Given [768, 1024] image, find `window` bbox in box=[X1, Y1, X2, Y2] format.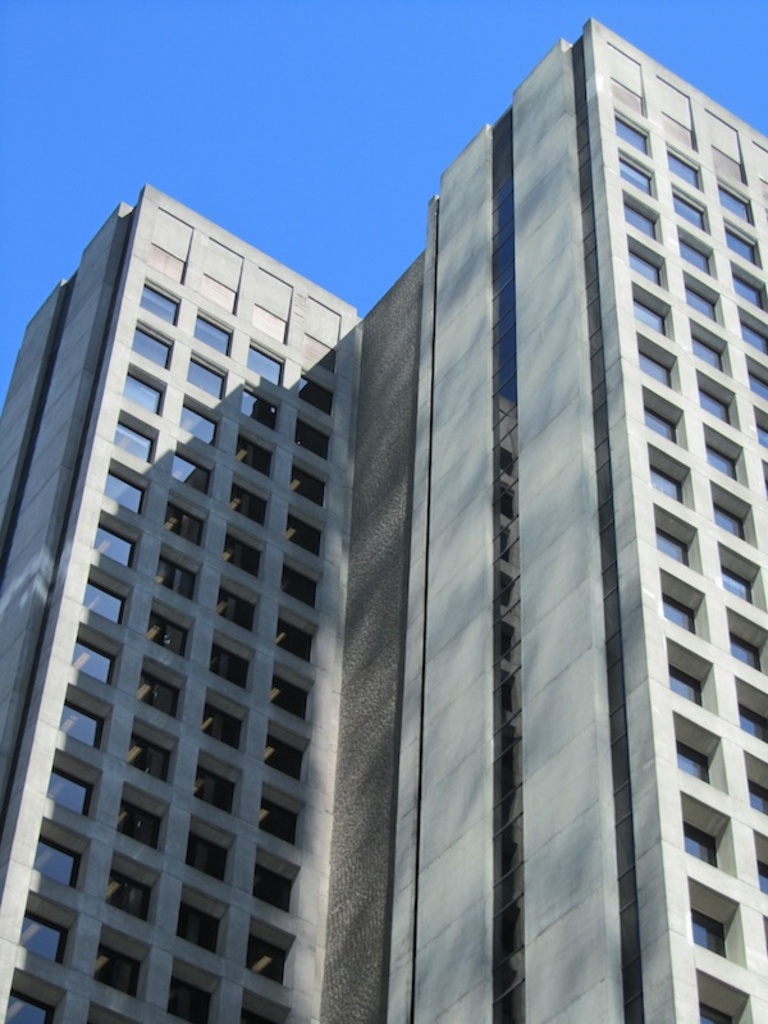
box=[680, 236, 719, 278].
